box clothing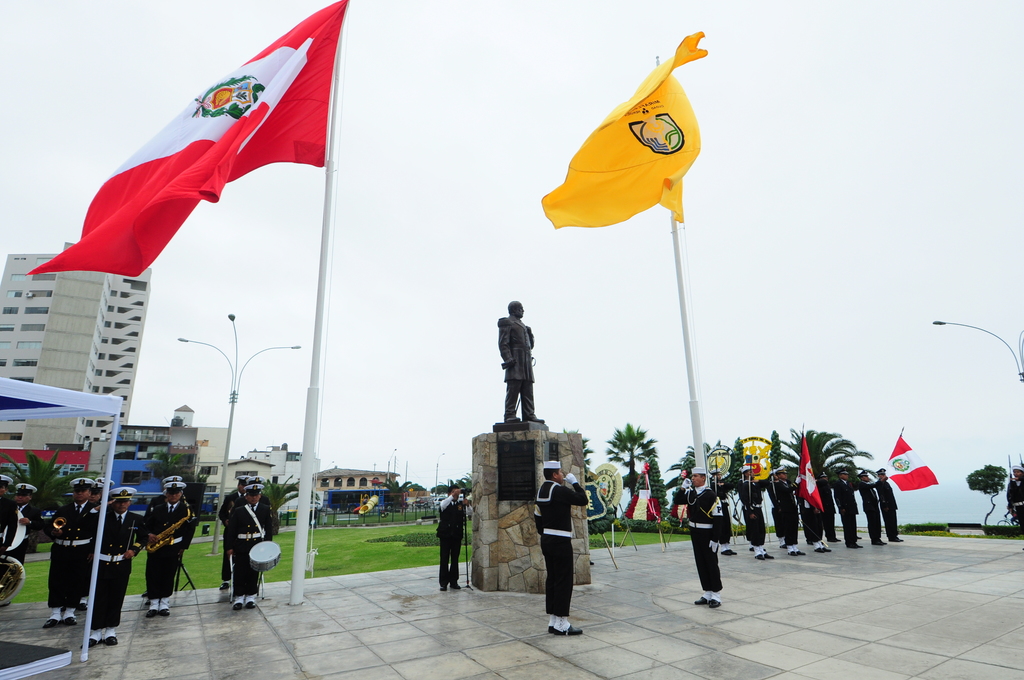
[left=81, top=502, right=149, bottom=632]
